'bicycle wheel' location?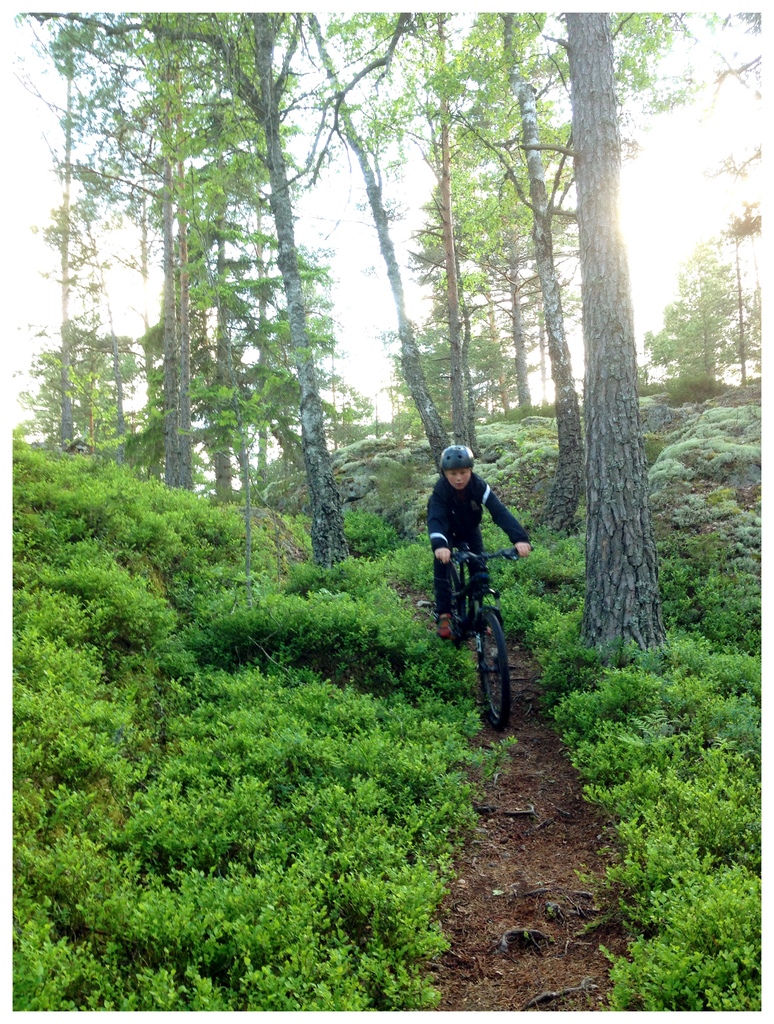
<bbox>476, 611, 511, 732</bbox>
